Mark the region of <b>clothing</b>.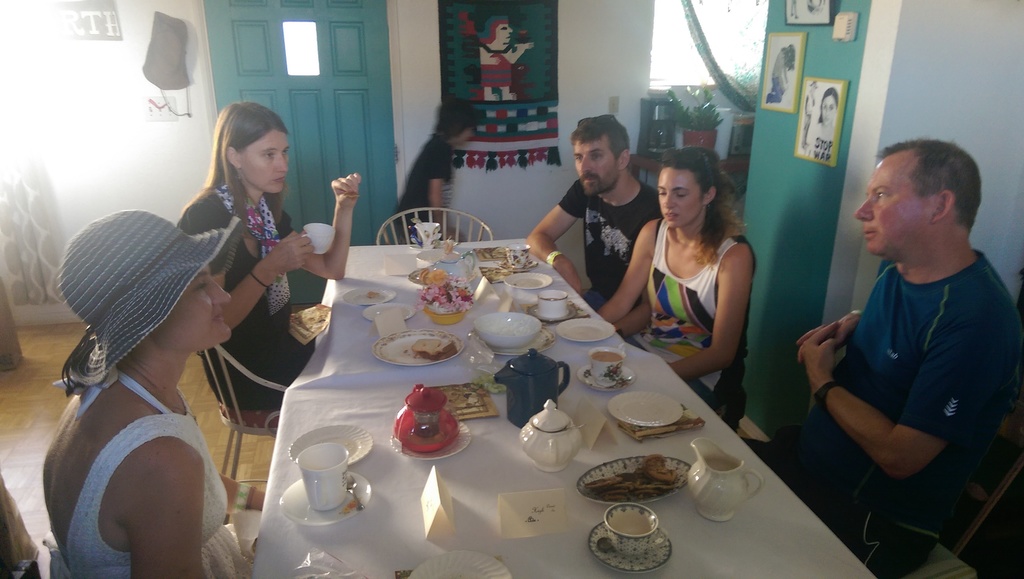
Region: (left=392, top=136, right=468, bottom=243).
